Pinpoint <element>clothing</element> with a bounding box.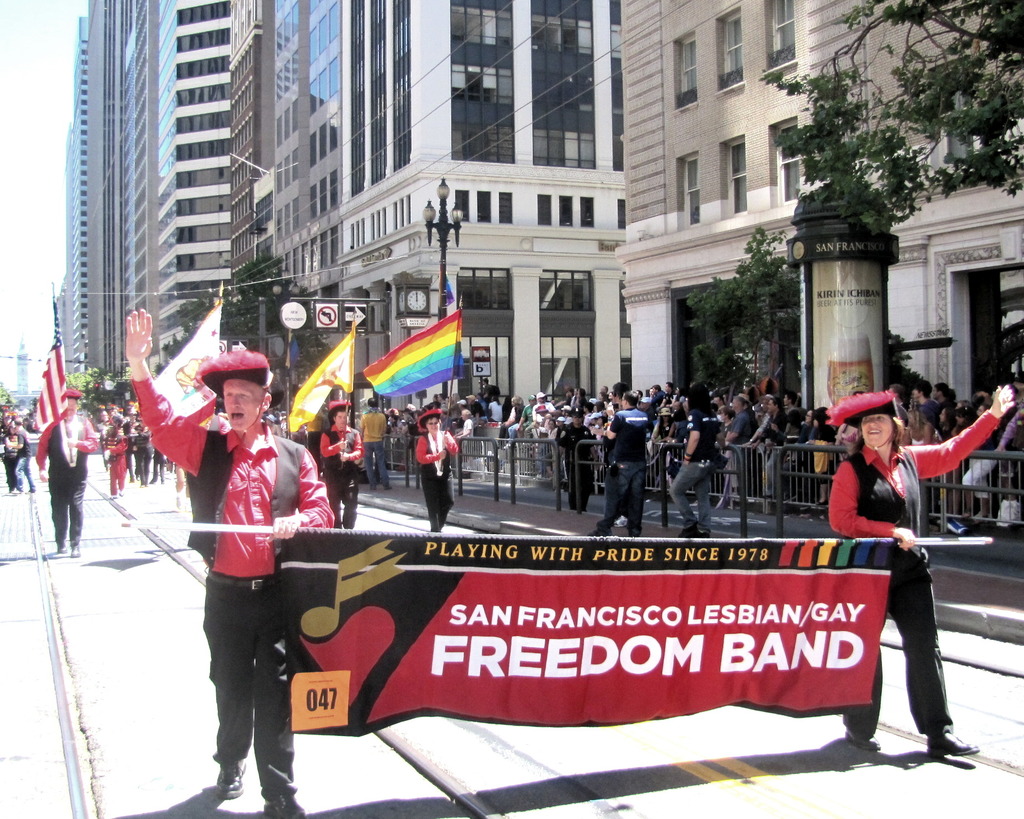
bbox=[177, 380, 311, 761].
